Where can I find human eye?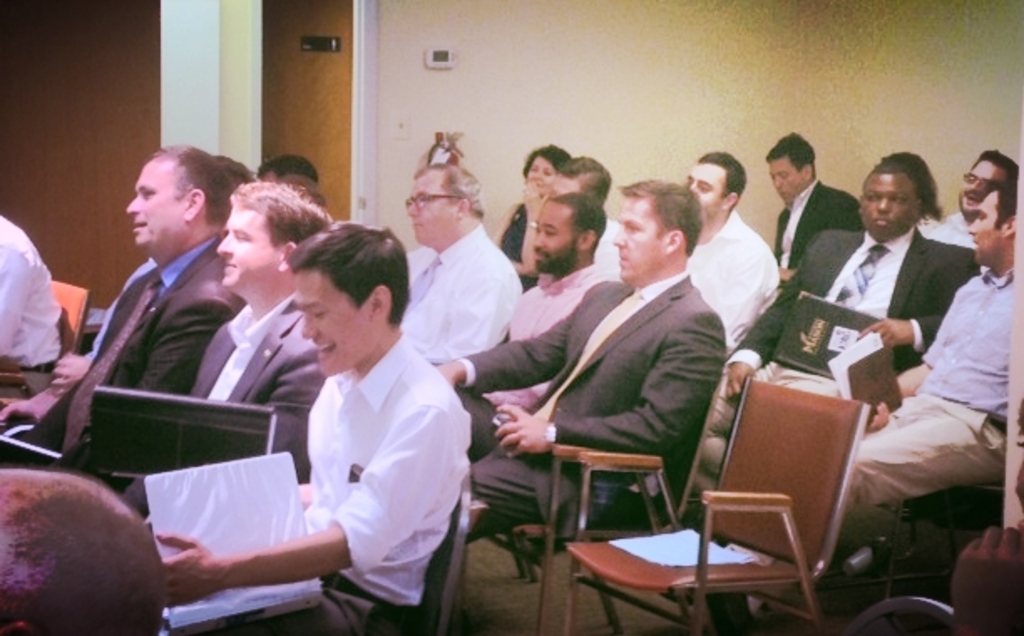
You can find it at (left=420, top=196, right=428, bottom=201).
